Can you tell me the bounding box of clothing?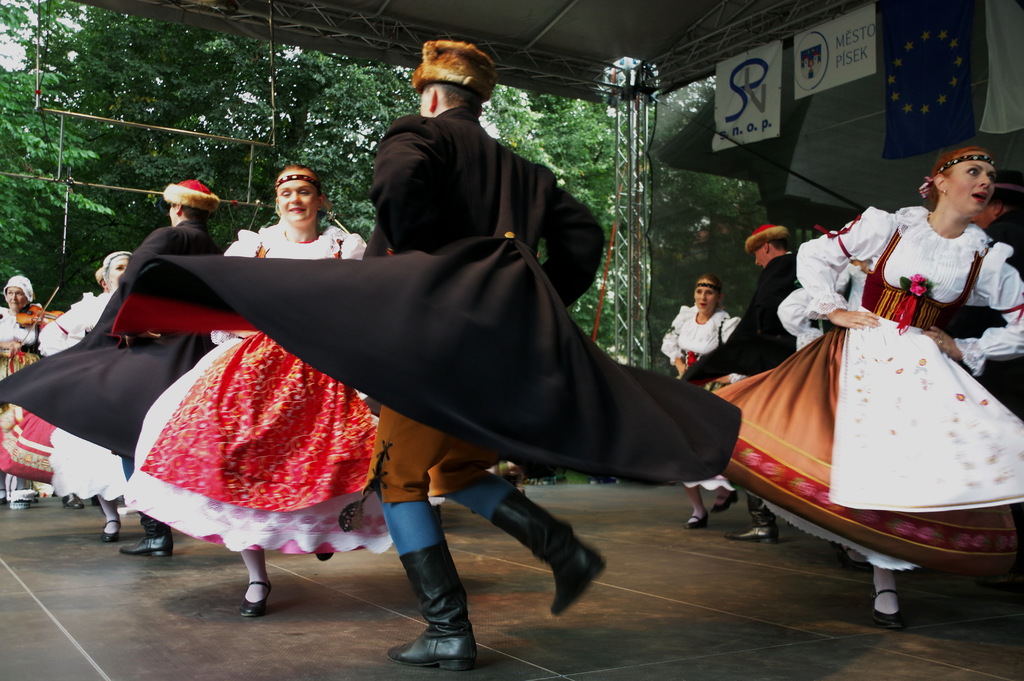
select_region(870, 565, 899, 616).
